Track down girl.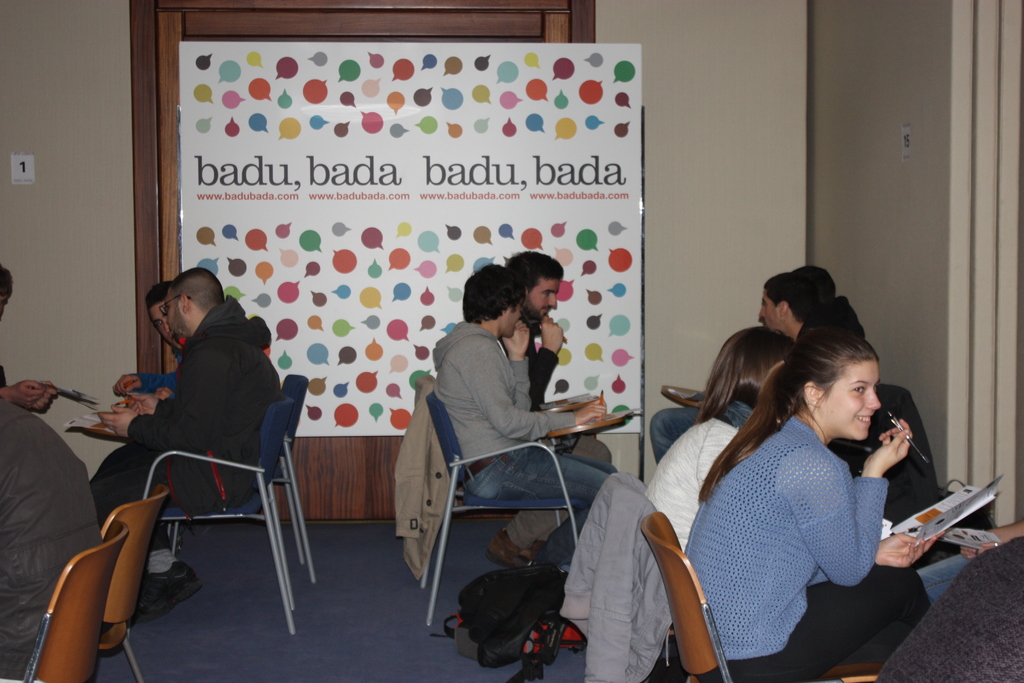
Tracked to select_region(640, 325, 803, 556).
